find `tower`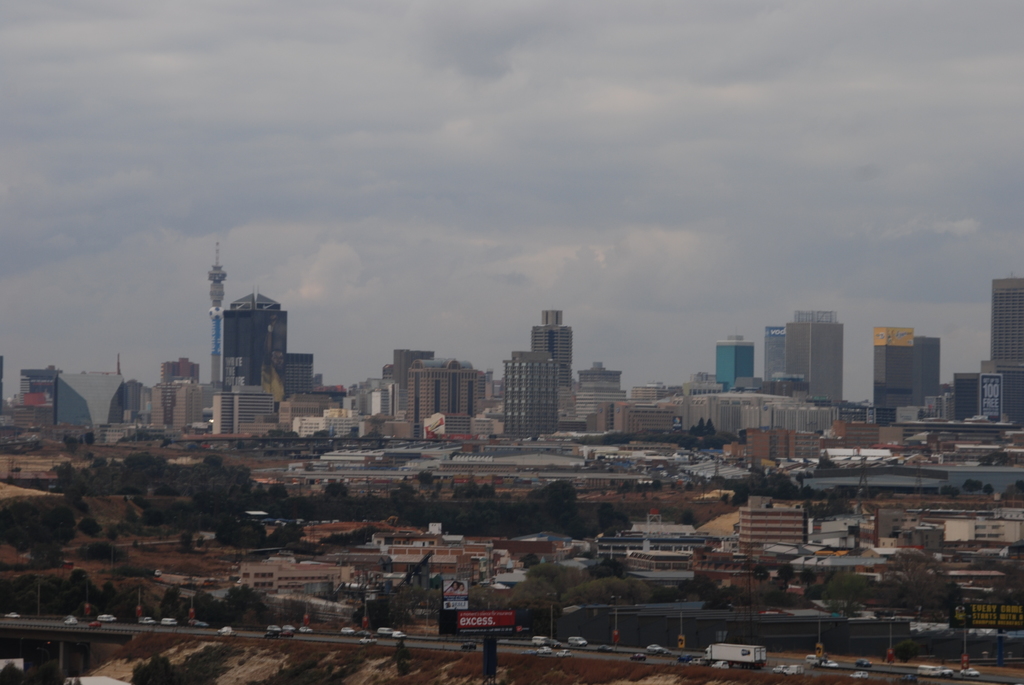
select_region(535, 311, 574, 382)
